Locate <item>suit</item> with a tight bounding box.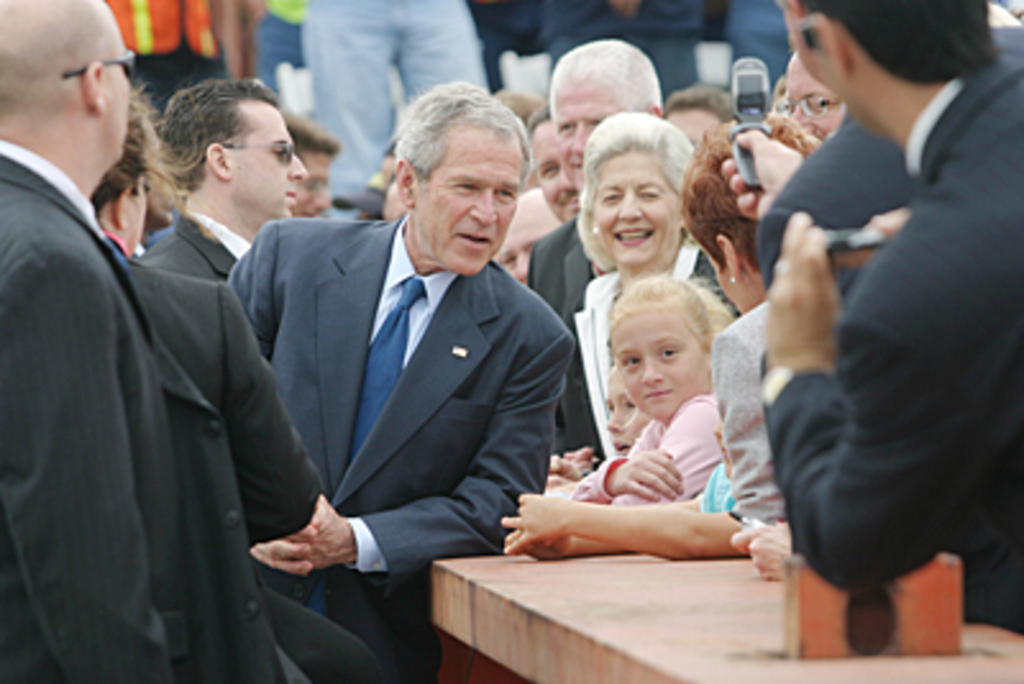
bbox=(0, 151, 200, 681).
